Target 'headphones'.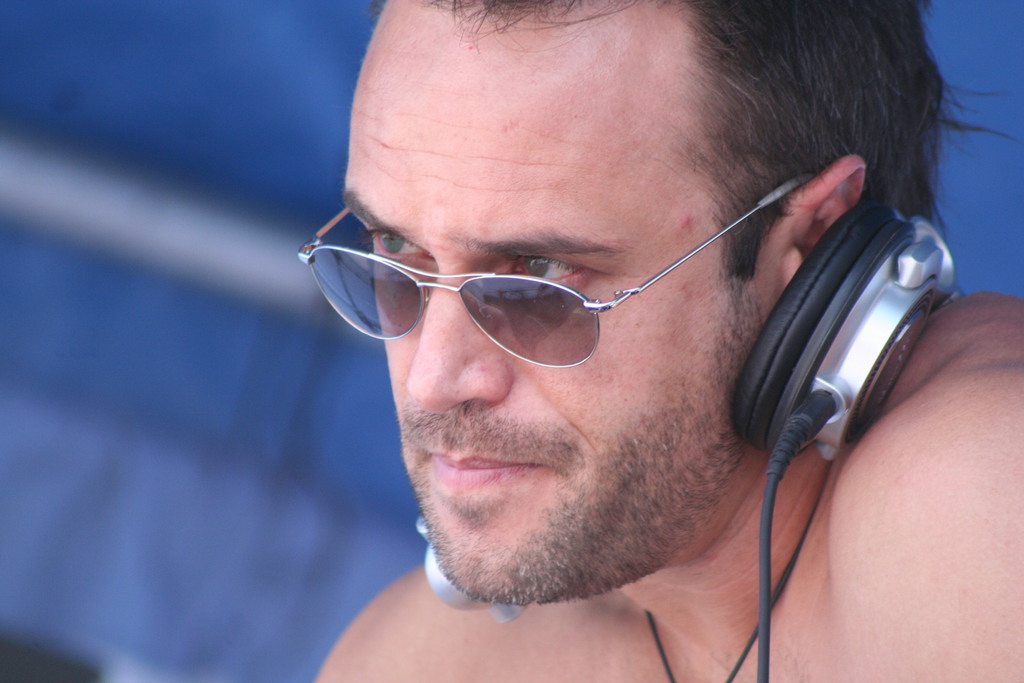
Target region: bbox=[424, 193, 970, 622].
